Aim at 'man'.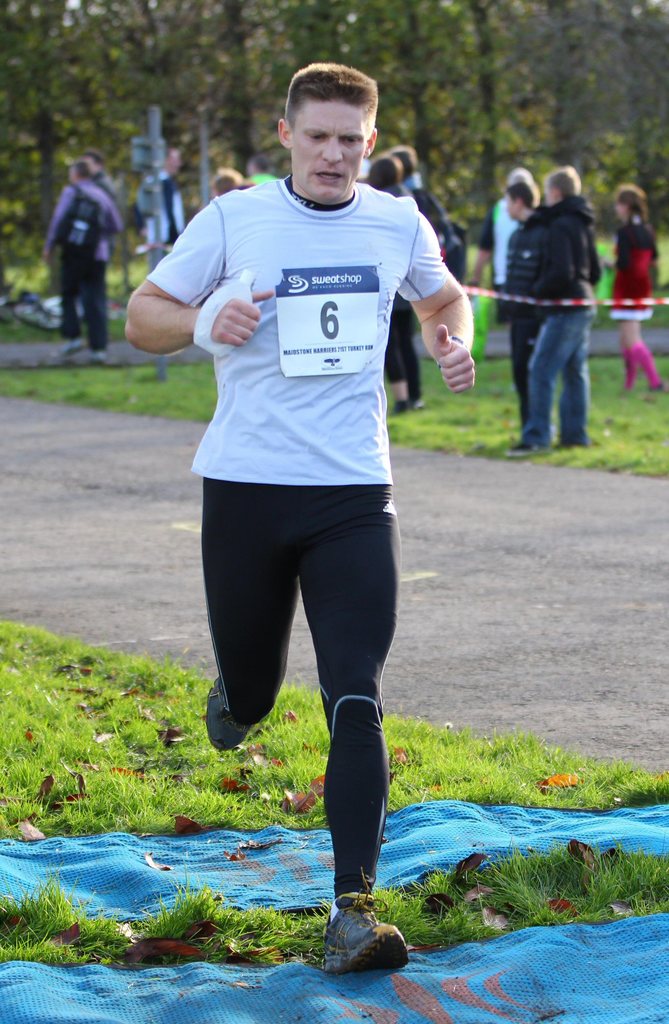
Aimed at left=140, top=146, right=186, bottom=273.
